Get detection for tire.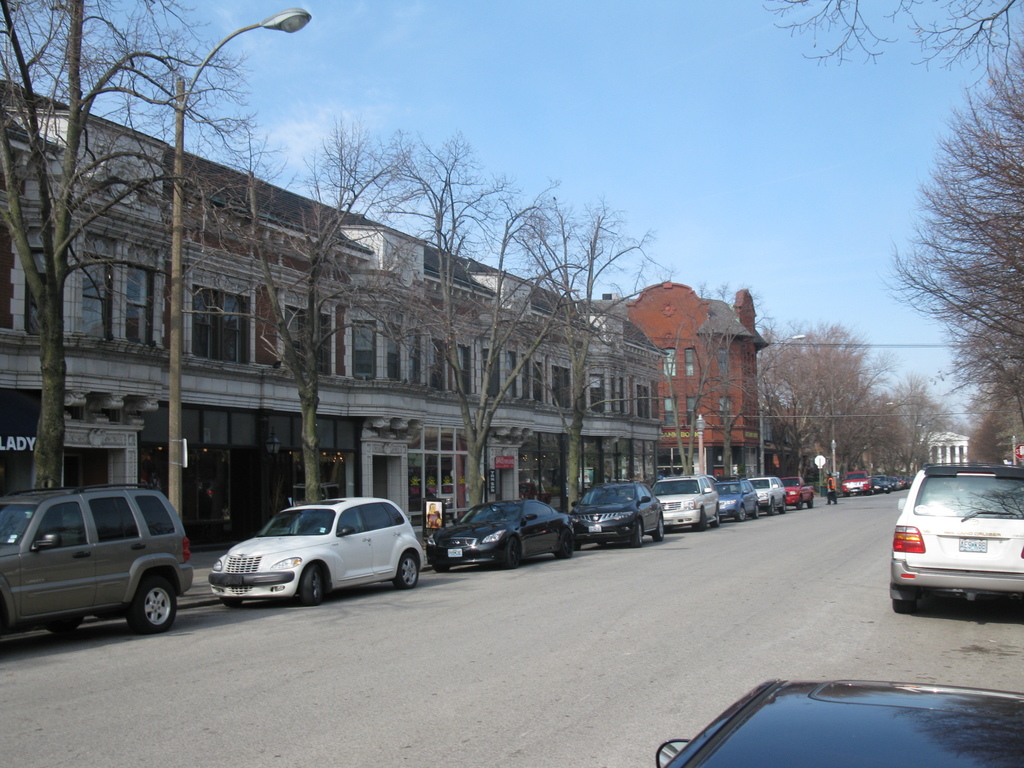
Detection: locate(764, 497, 777, 515).
